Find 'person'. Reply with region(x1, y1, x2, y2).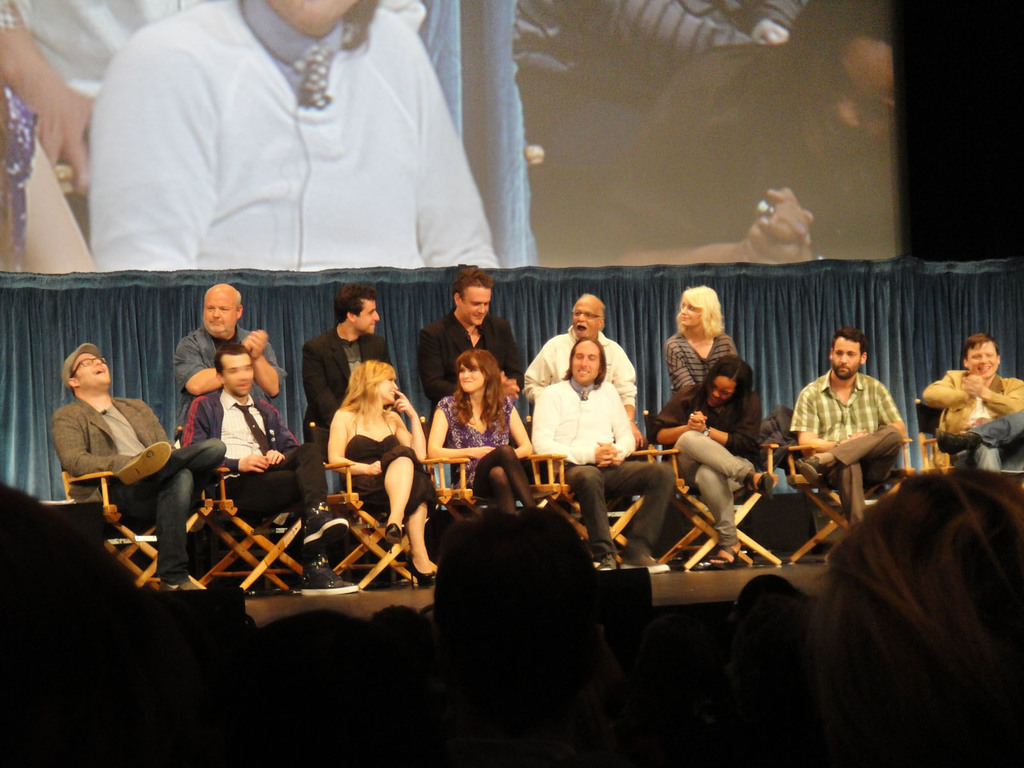
region(424, 344, 549, 512).
